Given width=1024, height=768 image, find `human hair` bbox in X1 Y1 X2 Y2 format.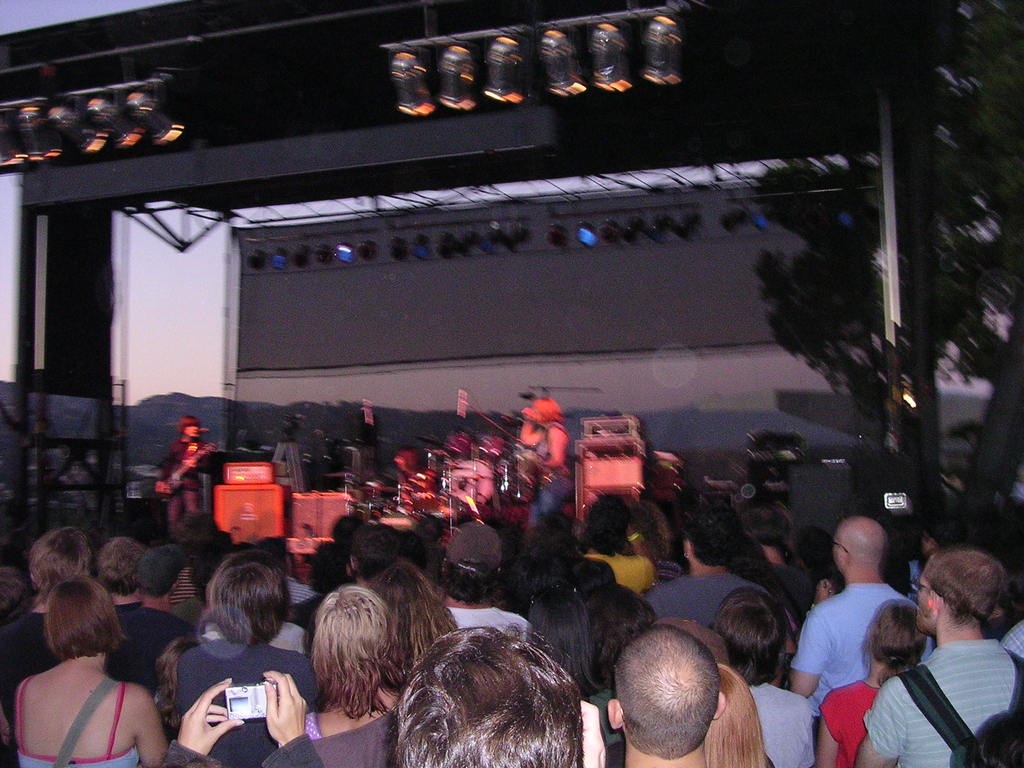
614 623 721 764.
